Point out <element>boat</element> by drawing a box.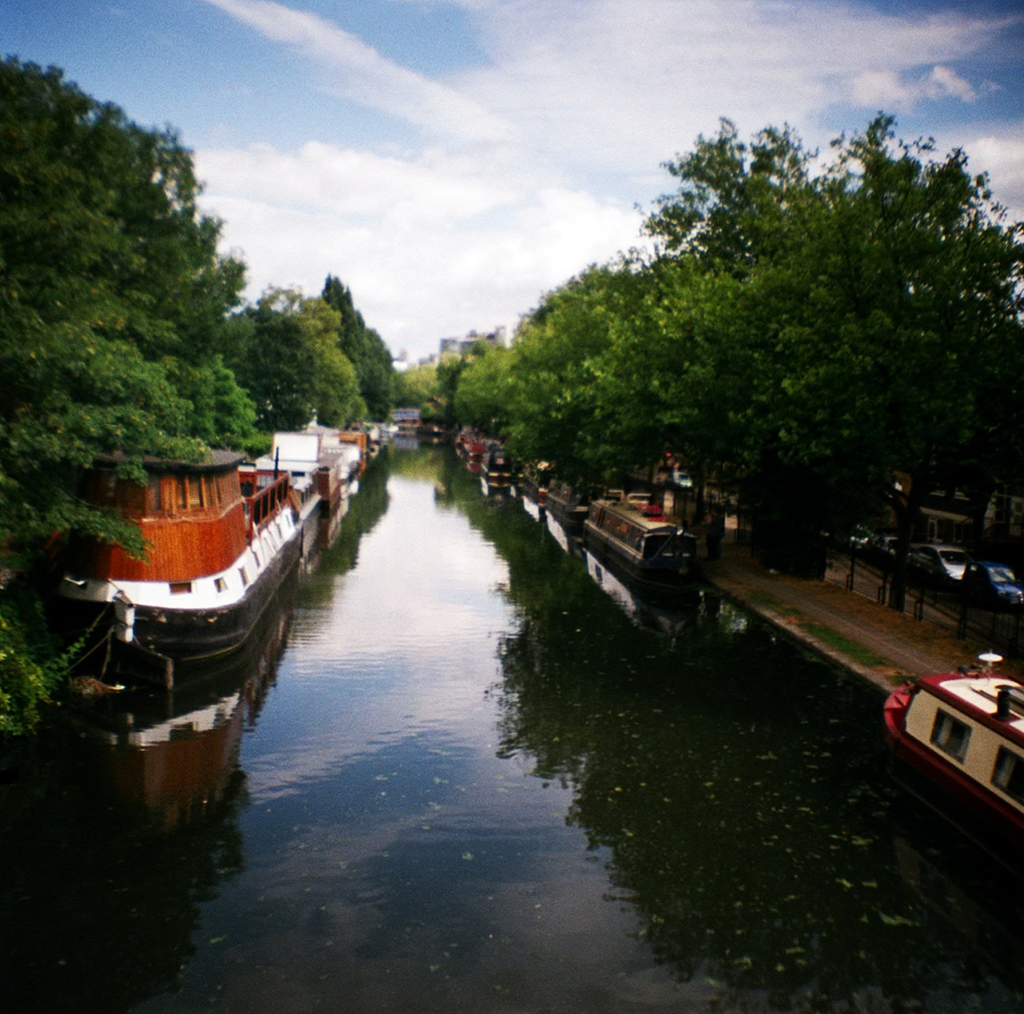
box(476, 452, 531, 495).
